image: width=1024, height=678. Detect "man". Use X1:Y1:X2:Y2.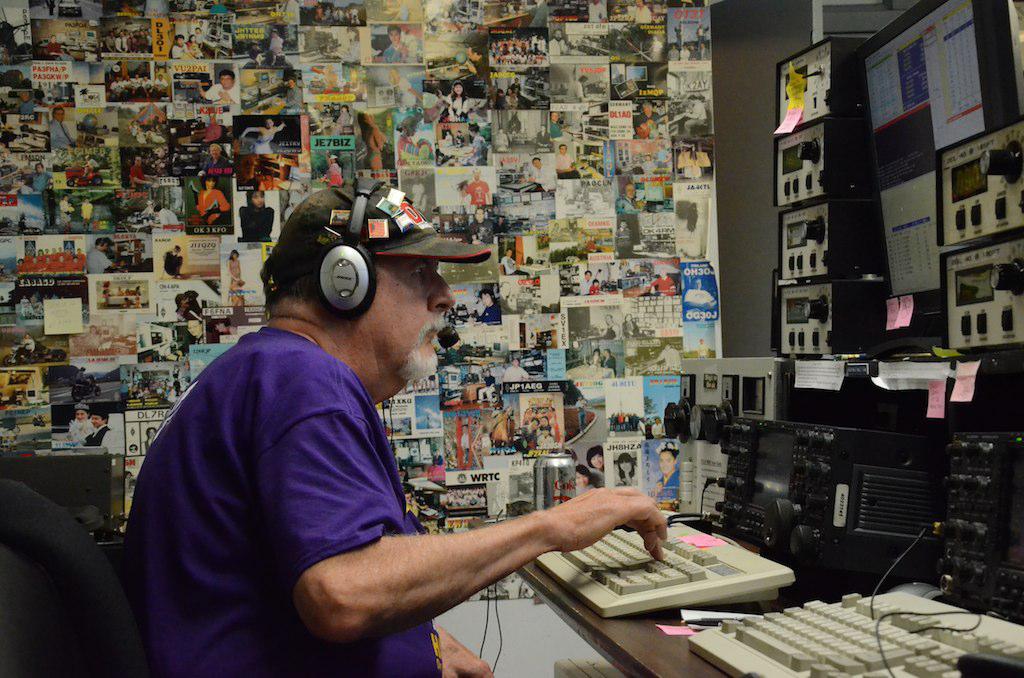
597:314:620:338.
